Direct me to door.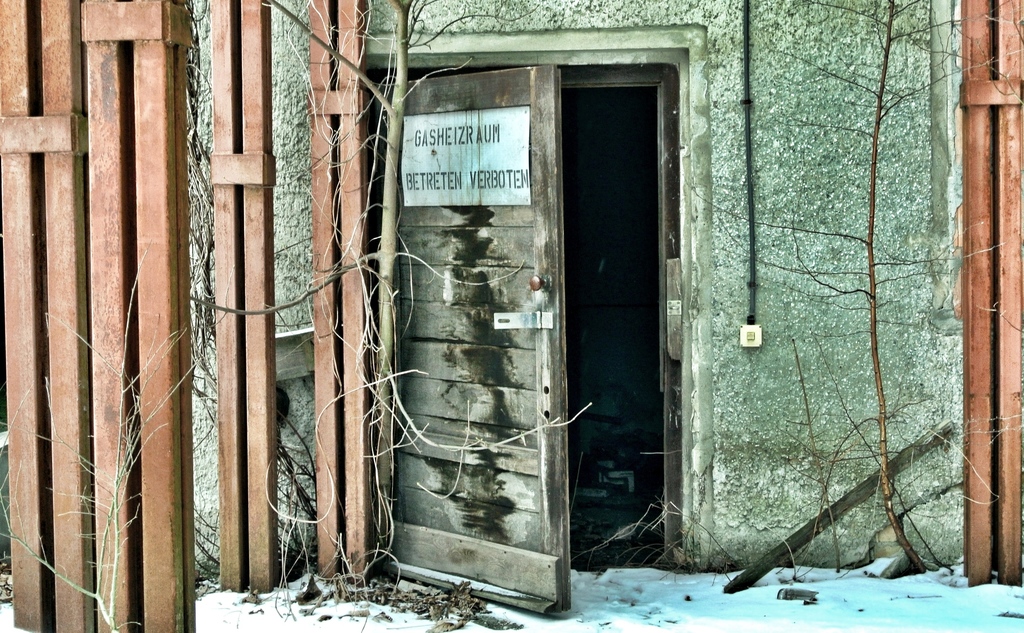
Direction: (382,44,675,629).
